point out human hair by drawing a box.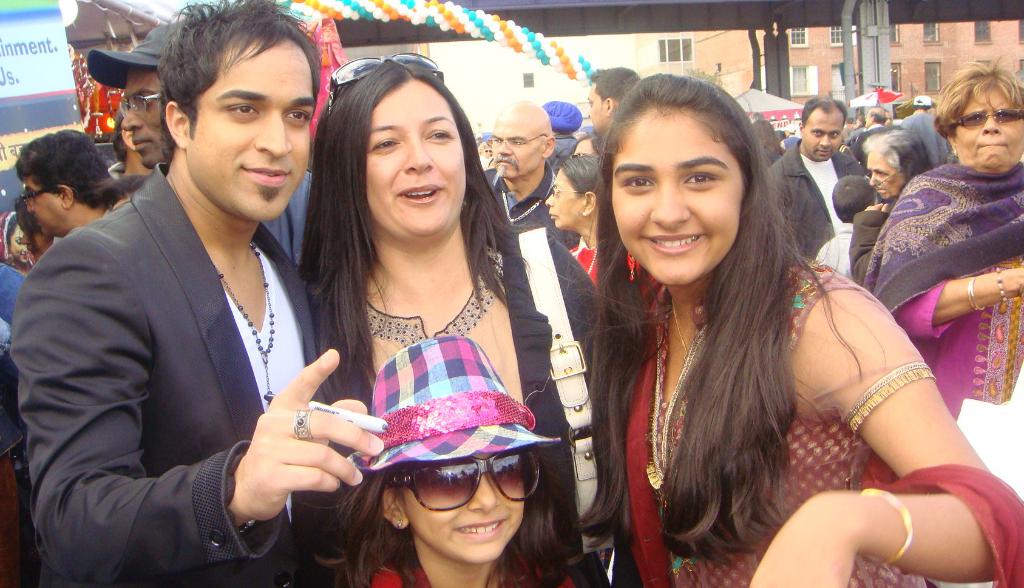
left=12, top=127, right=112, bottom=206.
